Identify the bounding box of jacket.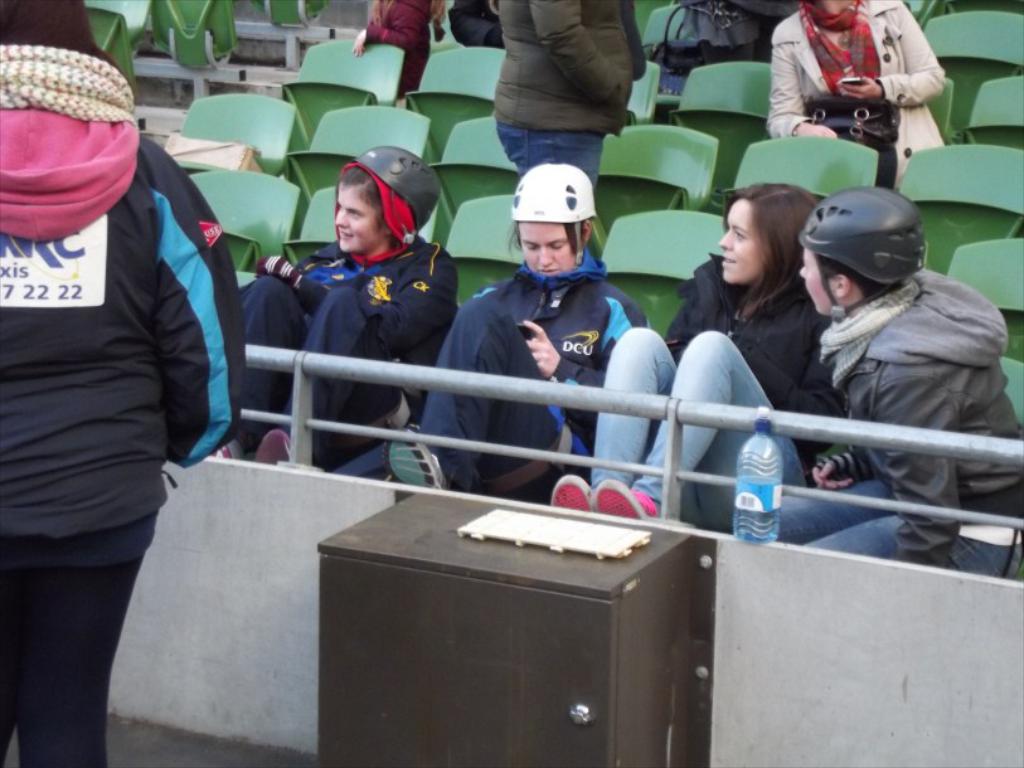
region(657, 258, 843, 460).
